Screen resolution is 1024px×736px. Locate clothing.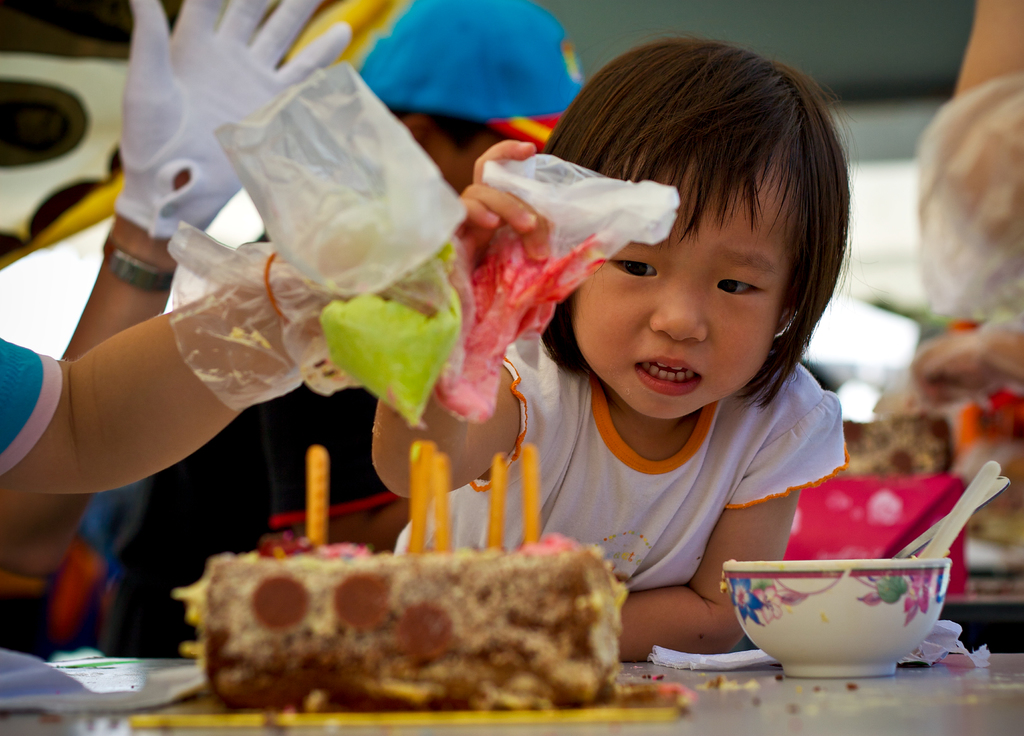
rect(389, 350, 856, 595).
